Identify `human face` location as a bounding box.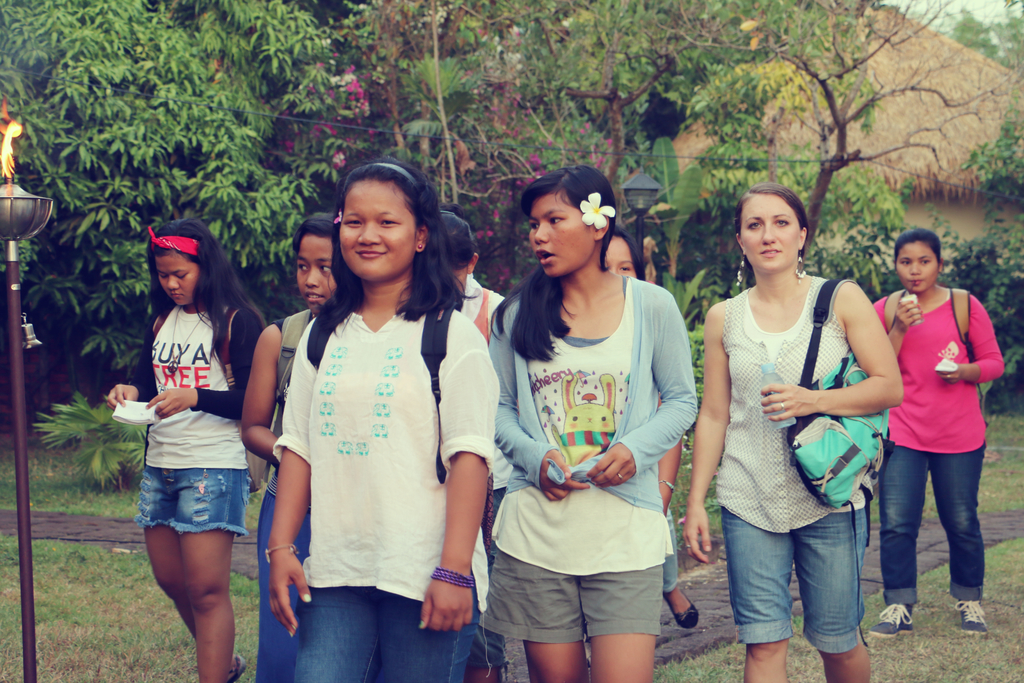
[293, 235, 333, 315].
